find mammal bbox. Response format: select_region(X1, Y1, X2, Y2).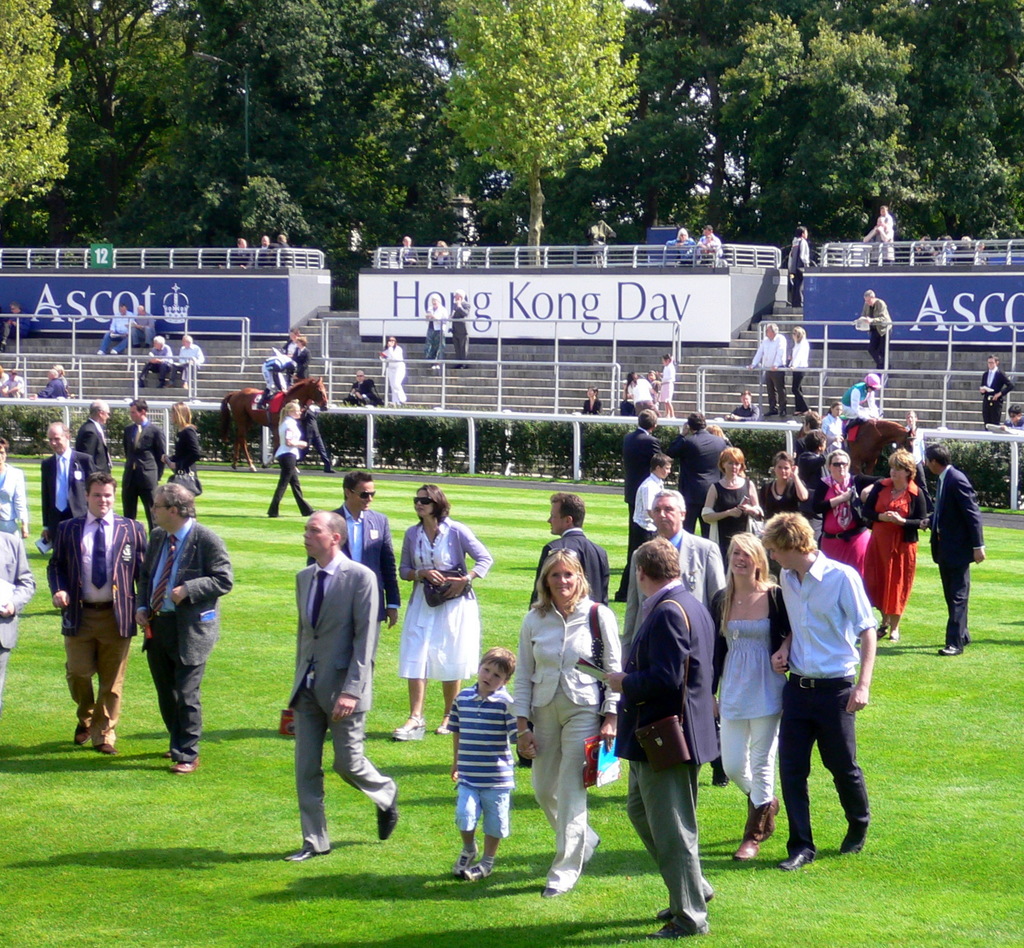
select_region(865, 448, 924, 641).
